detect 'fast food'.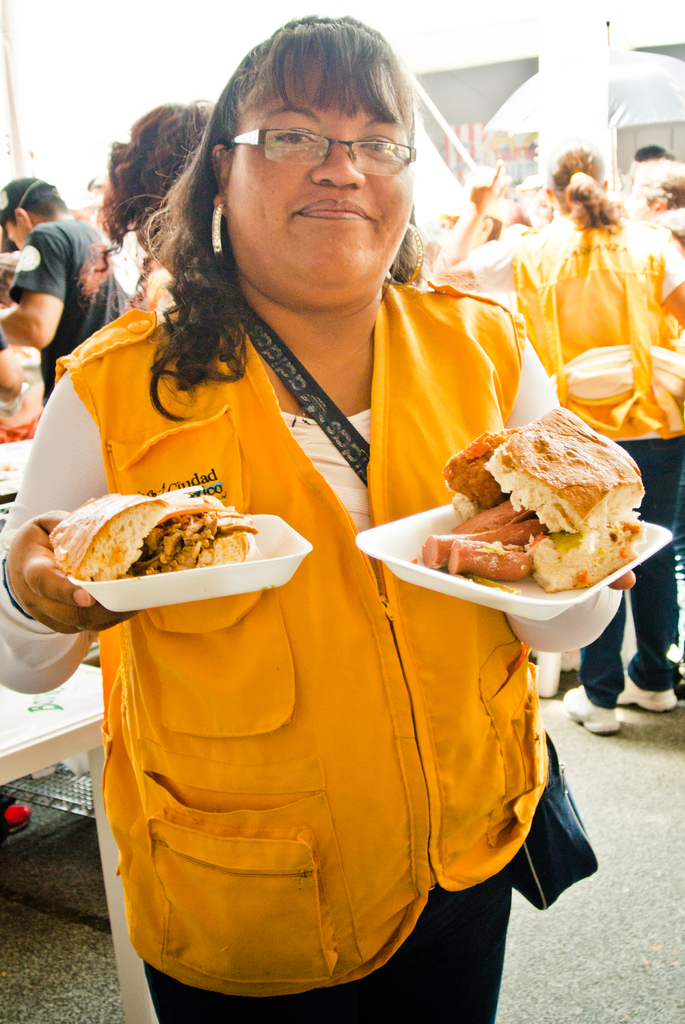
Detected at 445/540/530/586.
